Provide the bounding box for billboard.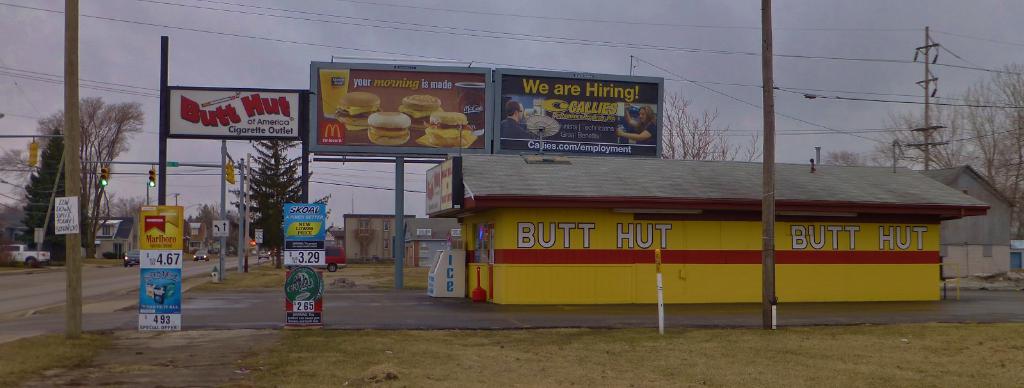
279,205,330,329.
